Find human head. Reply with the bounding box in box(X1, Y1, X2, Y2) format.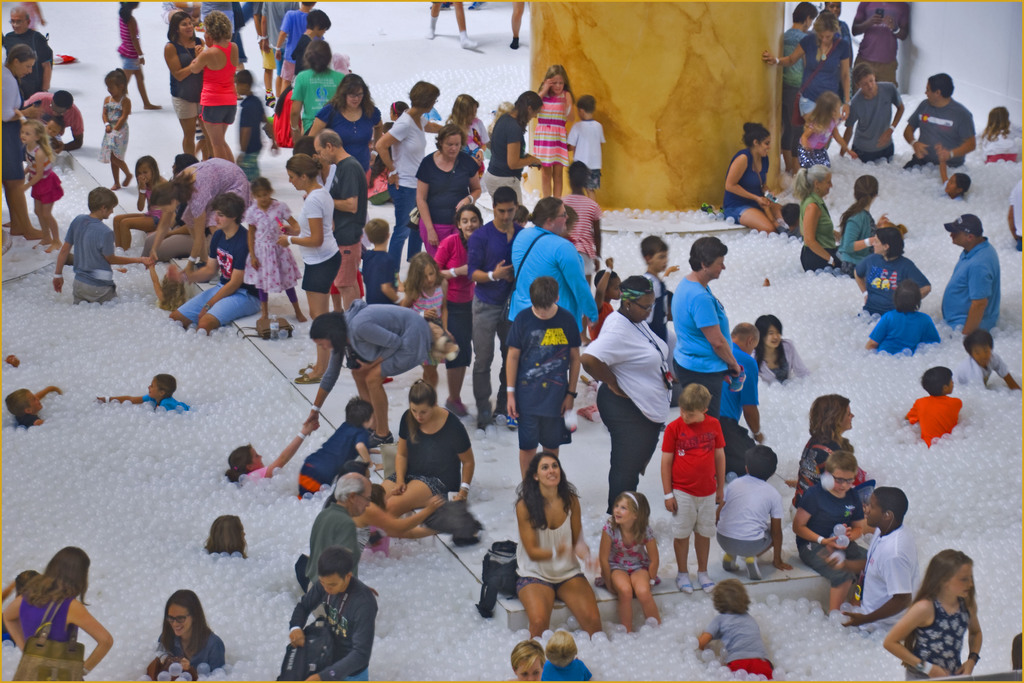
box(616, 491, 653, 523).
